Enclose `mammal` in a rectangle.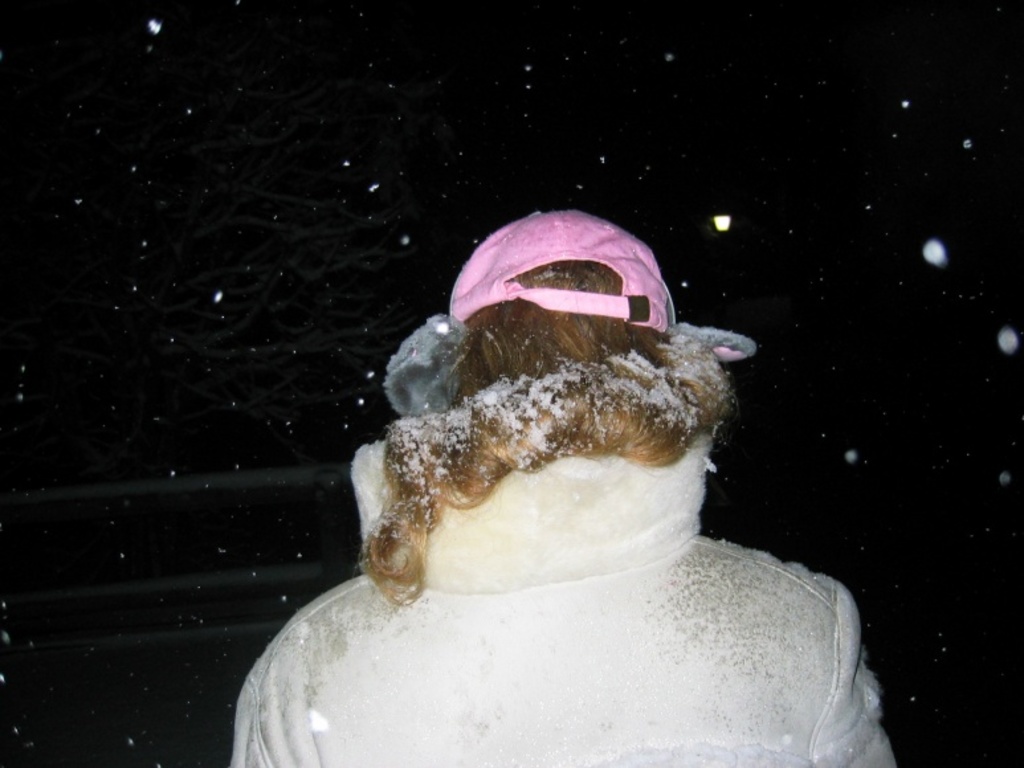
x1=216, y1=213, x2=906, y2=753.
